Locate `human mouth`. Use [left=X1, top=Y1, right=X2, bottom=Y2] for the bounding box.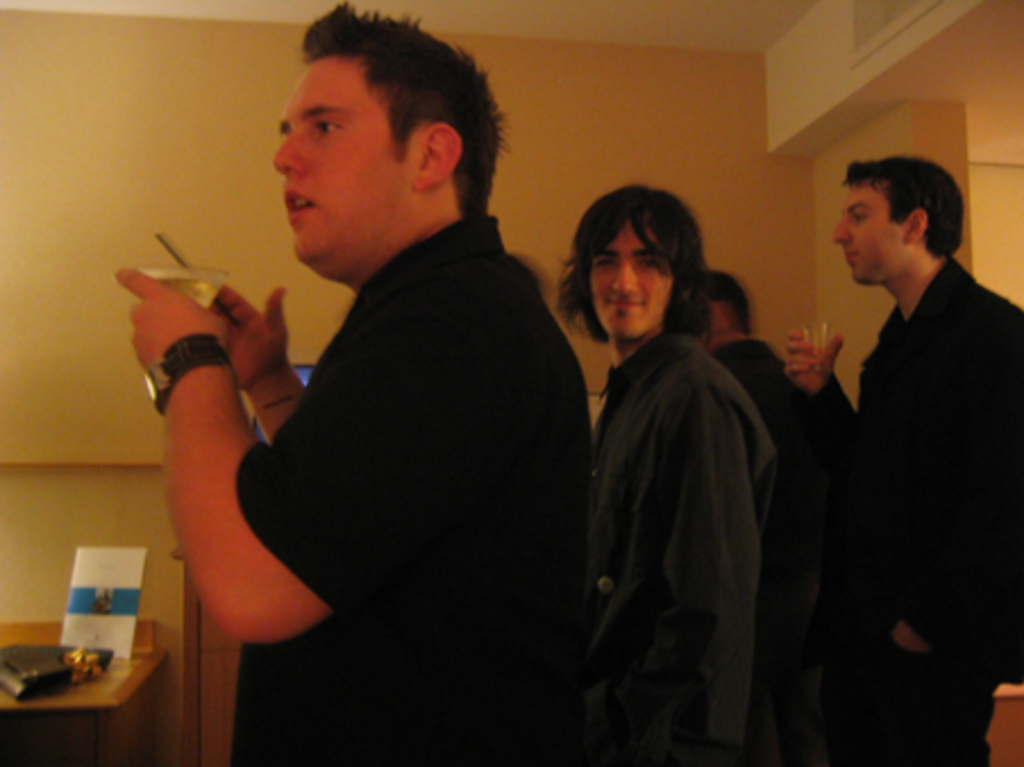
[left=272, top=182, right=320, bottom=234].
